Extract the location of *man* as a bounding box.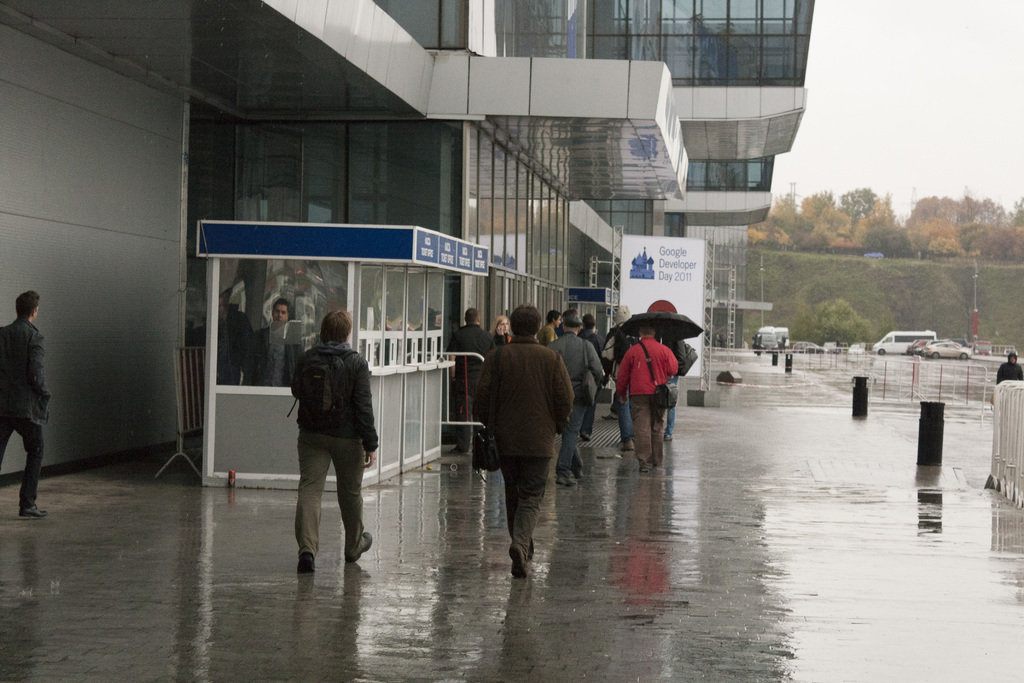
[241, 300, 303, 386].
